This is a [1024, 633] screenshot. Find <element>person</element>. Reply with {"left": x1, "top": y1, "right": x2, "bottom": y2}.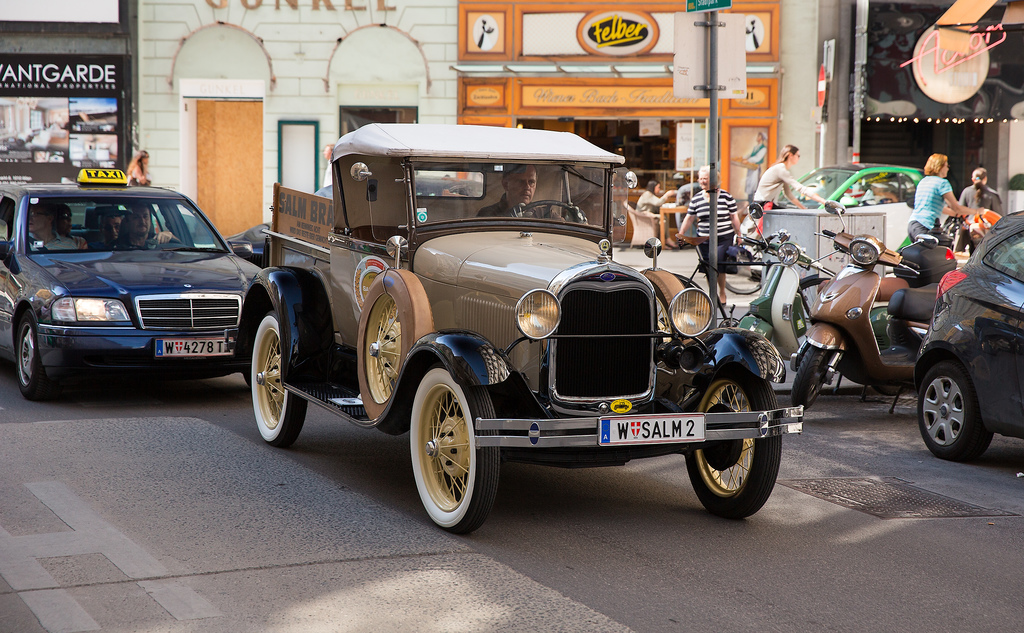
{"left": 960, "top": 167, "right": 1007, "bottom": 252}.
